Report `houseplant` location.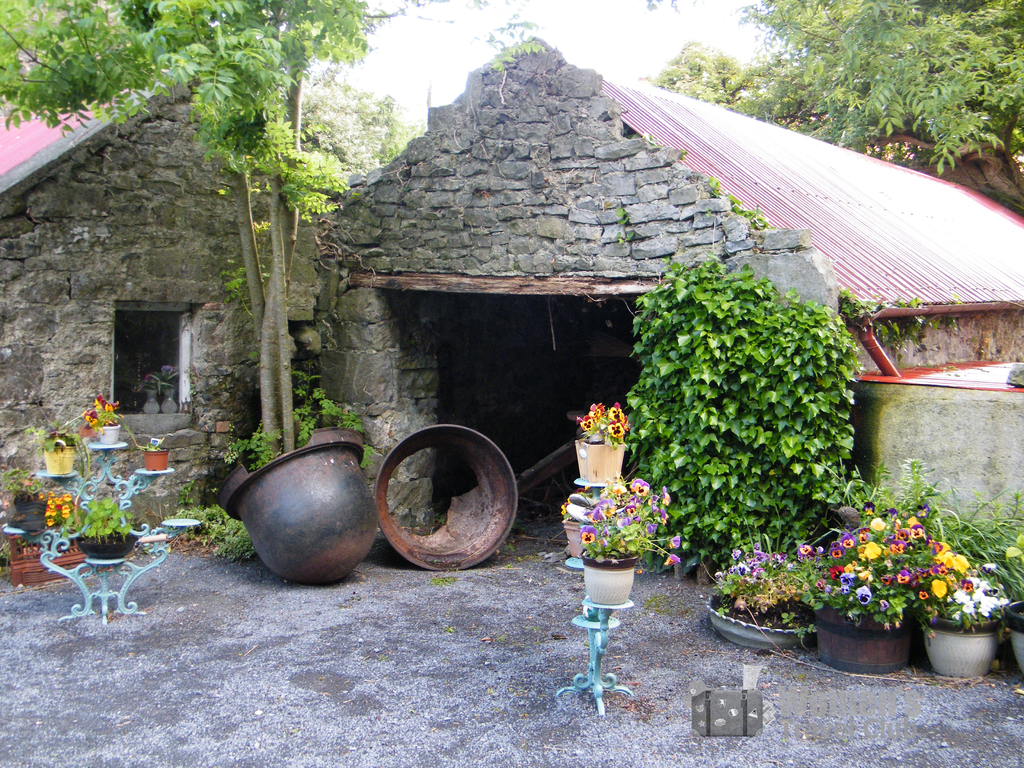
Report: pyautogui.locateOnScreen(79, 496, 133, 563).
